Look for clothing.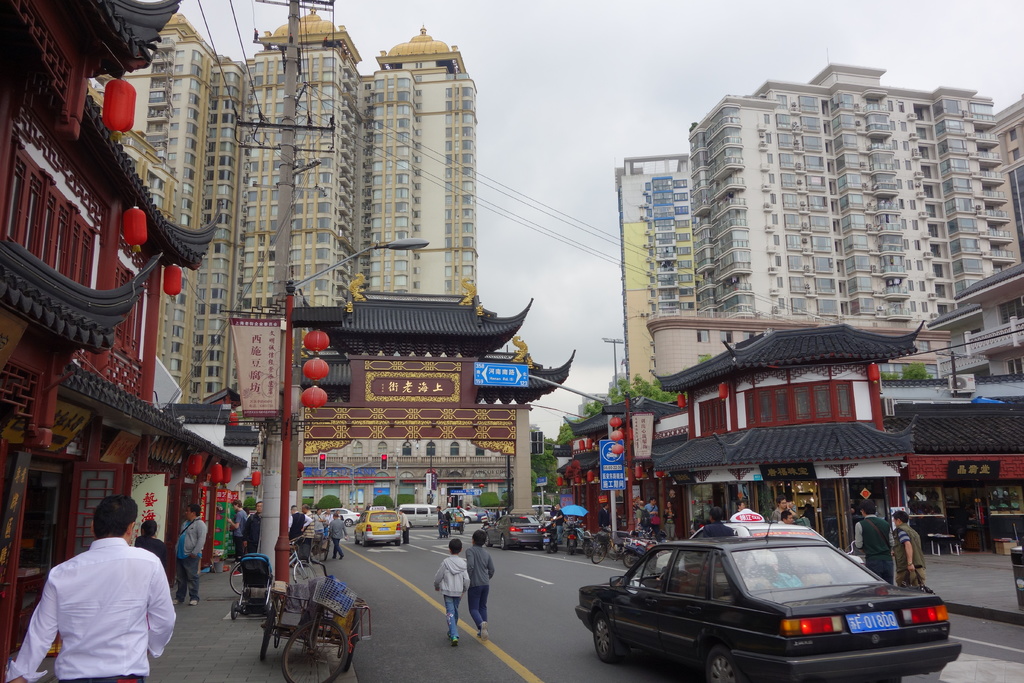
Found: bbox=(765, 507, 798, 522).
